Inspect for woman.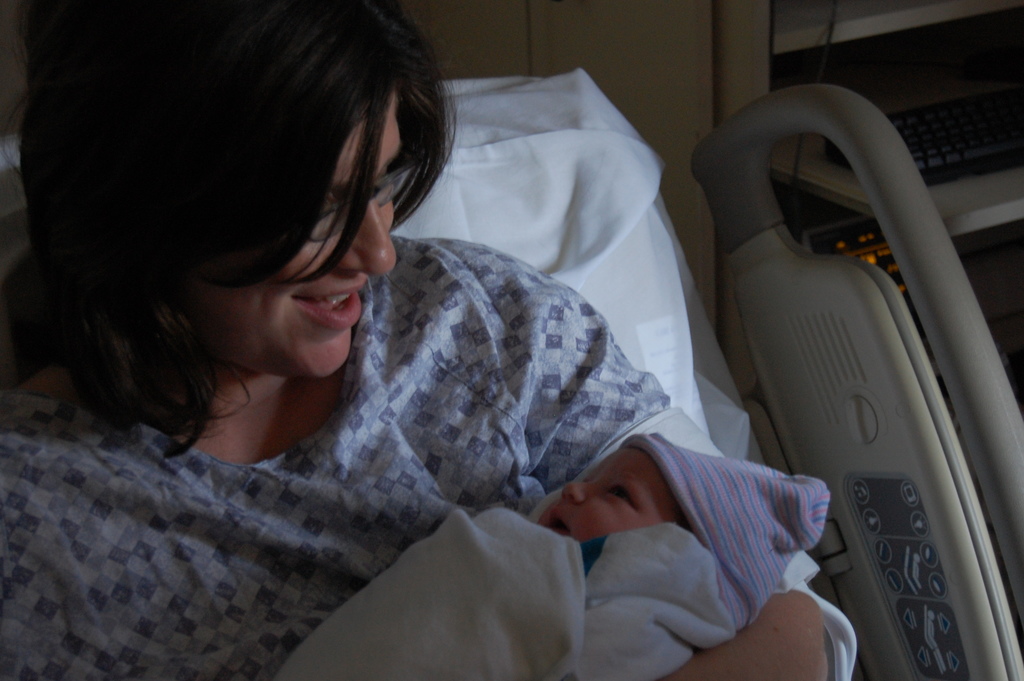
Inspection: box(184, 41, 865, 666).
